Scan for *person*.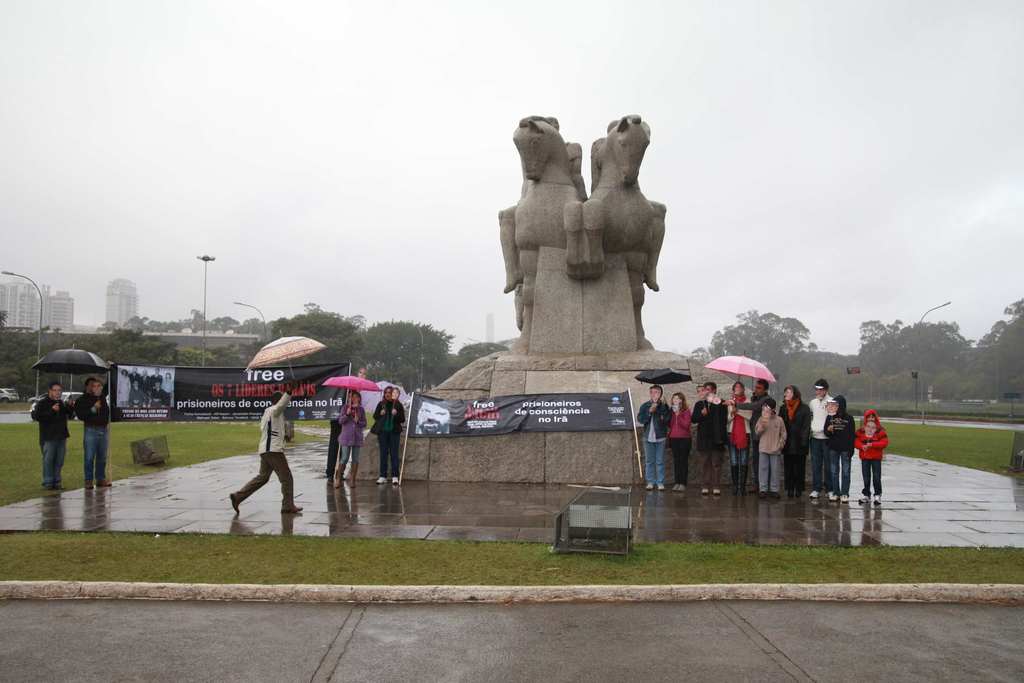
Scan result: {"left": 333, "top": 390, "right": 366, "bottom": 488}.
